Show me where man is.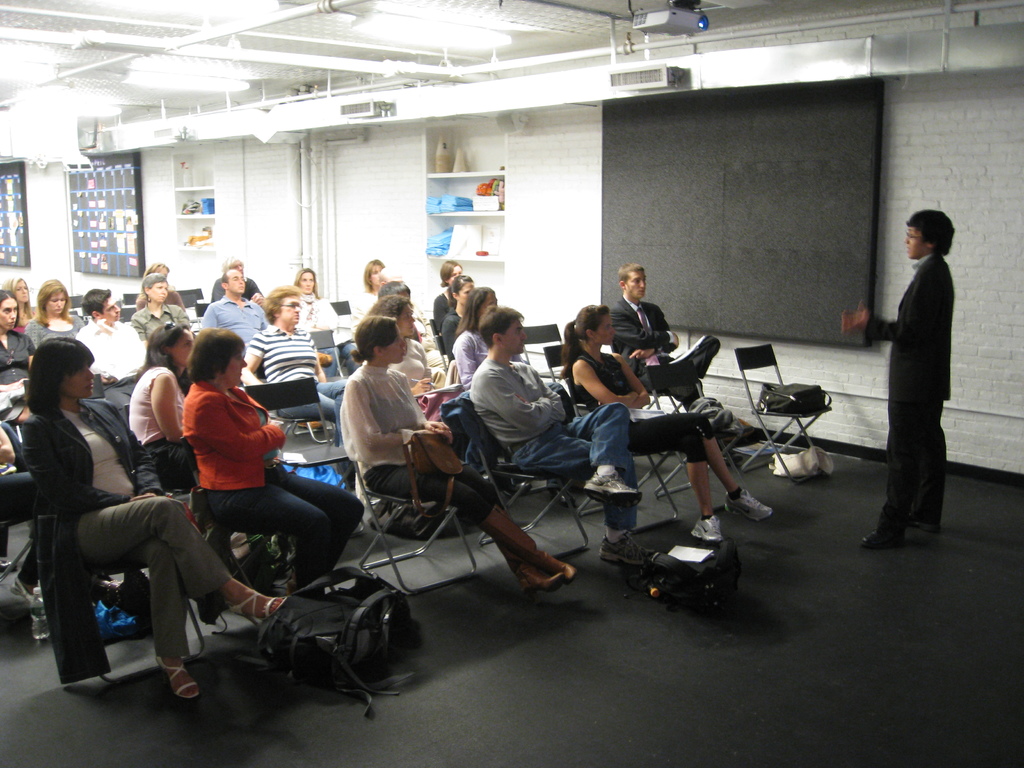
man is at {"left": 877, "top": 193, "right": 974, "bottom": 542}.
